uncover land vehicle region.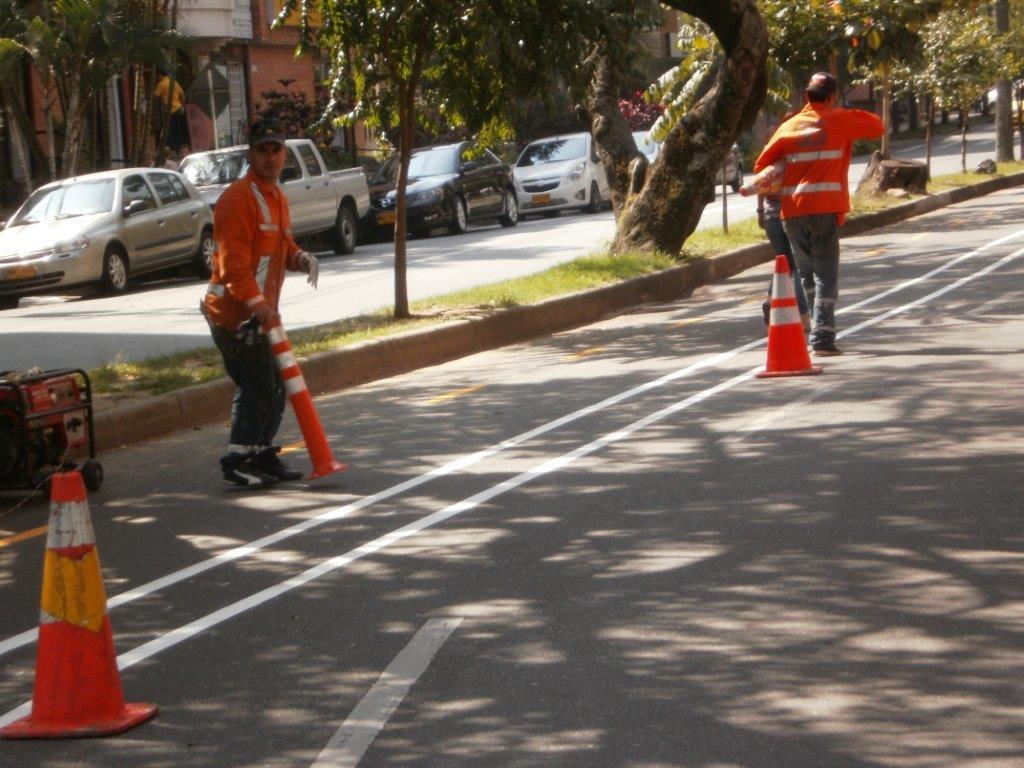
Uncovered: box(374, 140, 524, 233).
